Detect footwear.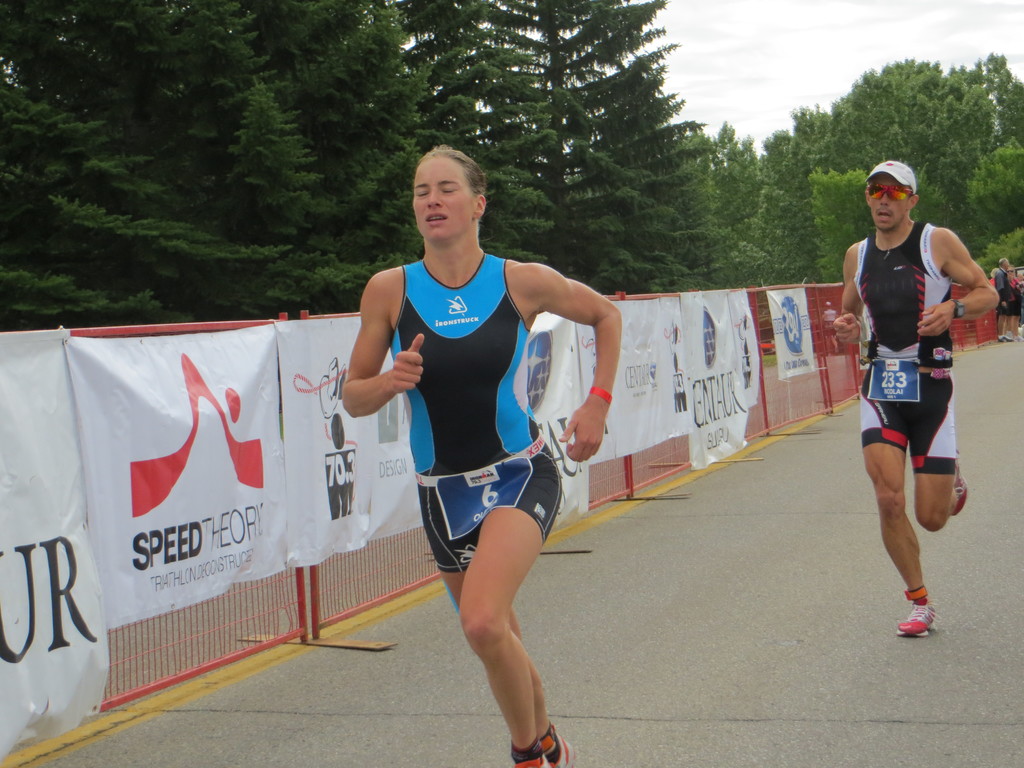
Detected at select_region(948, 458, 965, 516).
